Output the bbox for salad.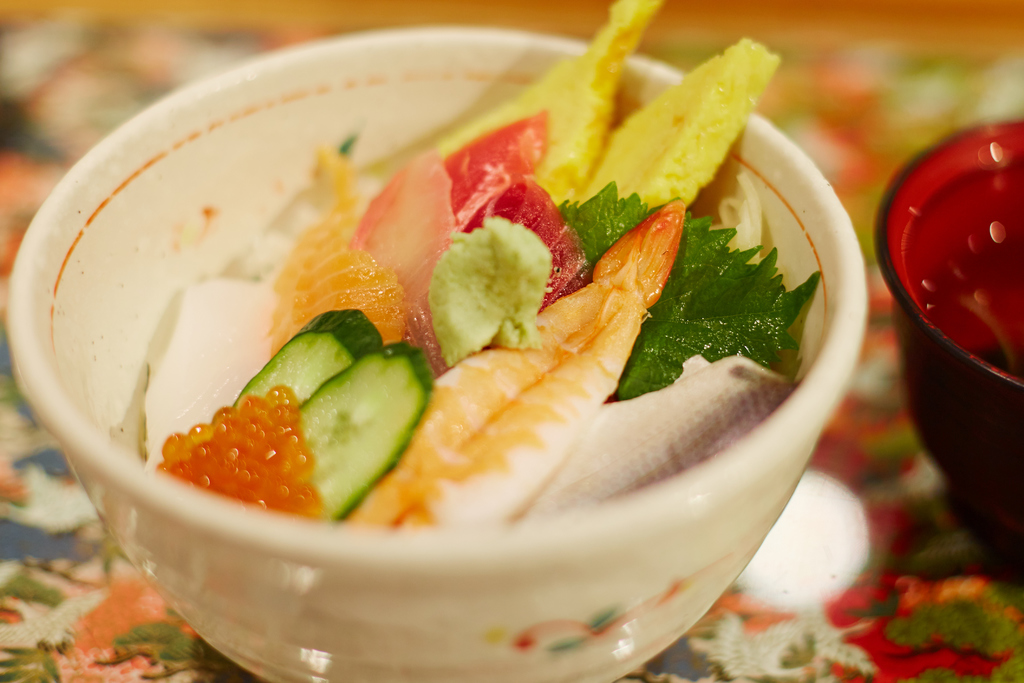
x1=132 y1=0 x2=826 y2=531.
